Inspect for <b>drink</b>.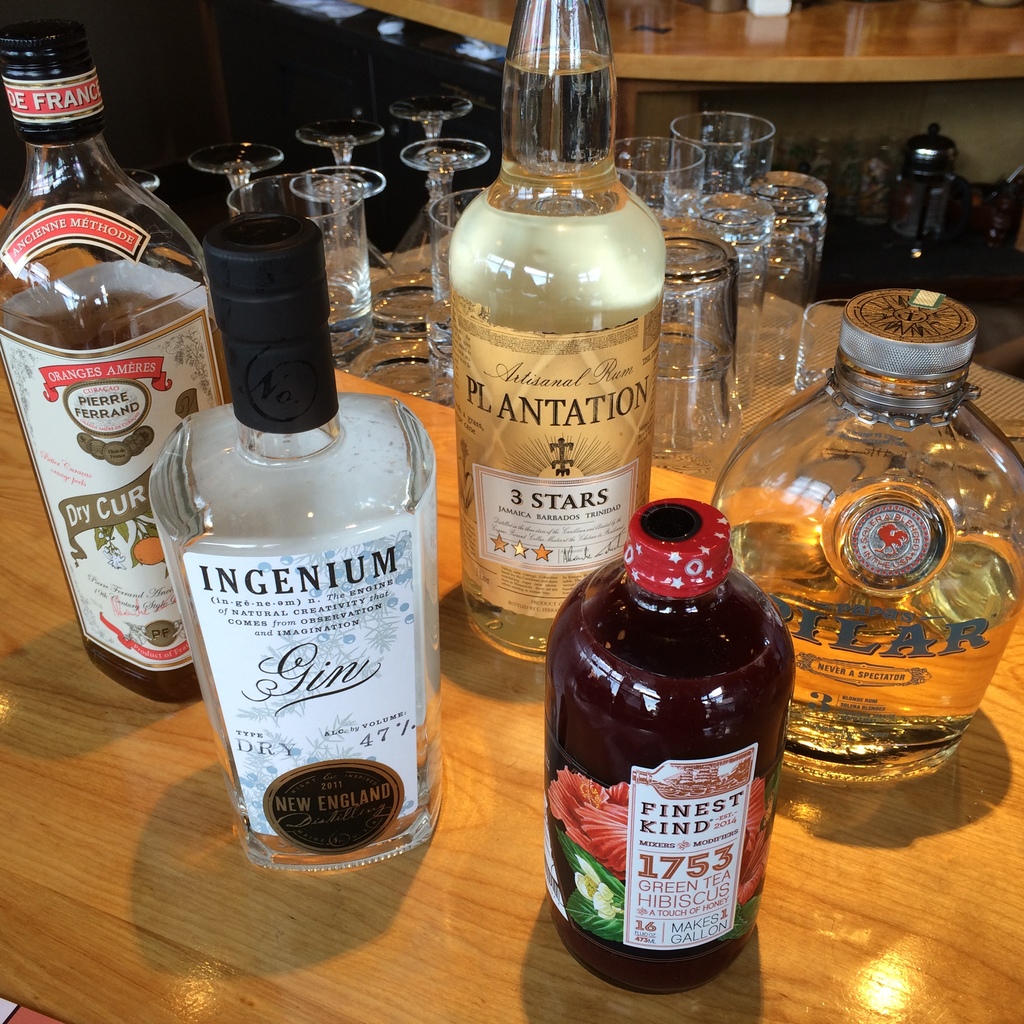
Inspection: {"left": 0, "top": 13, "right": 198, "bottom": 710}.
